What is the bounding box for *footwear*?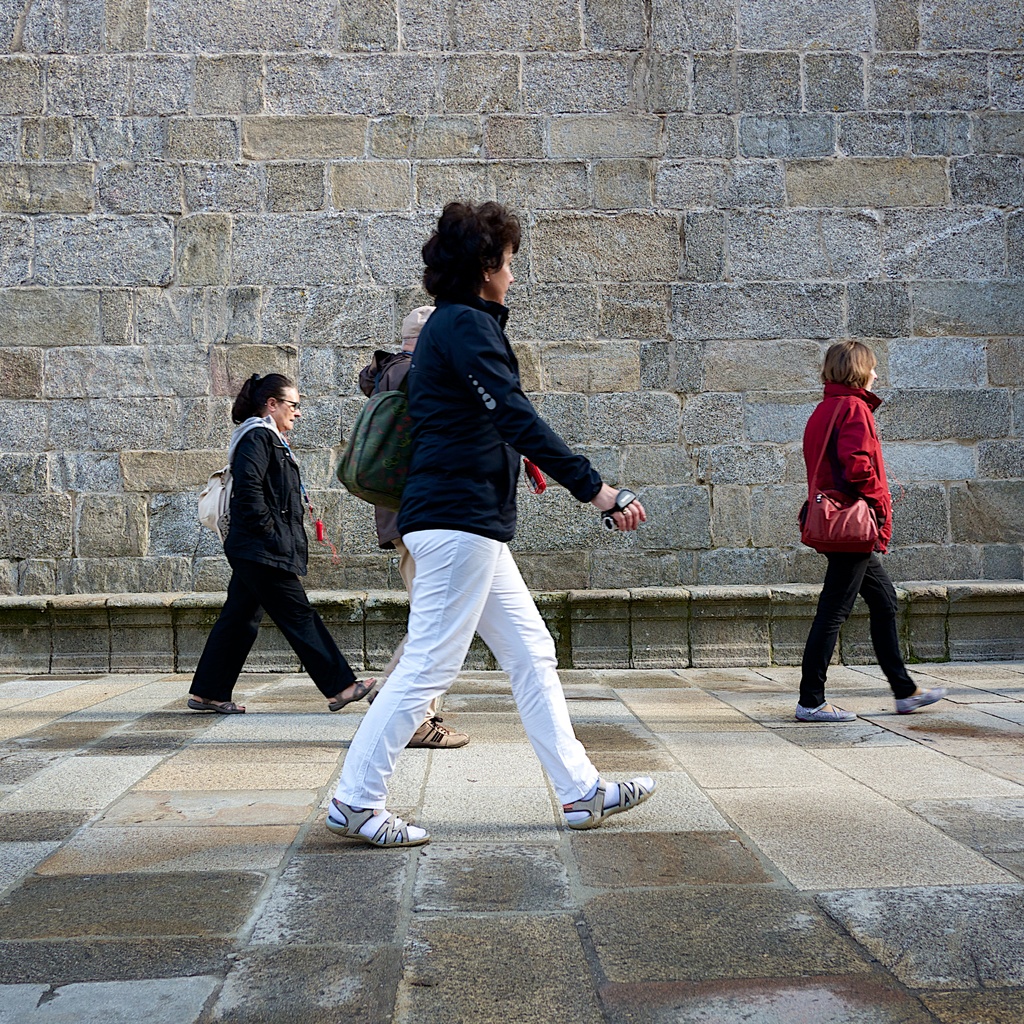
l=188, t=696, r=244, b=715.
